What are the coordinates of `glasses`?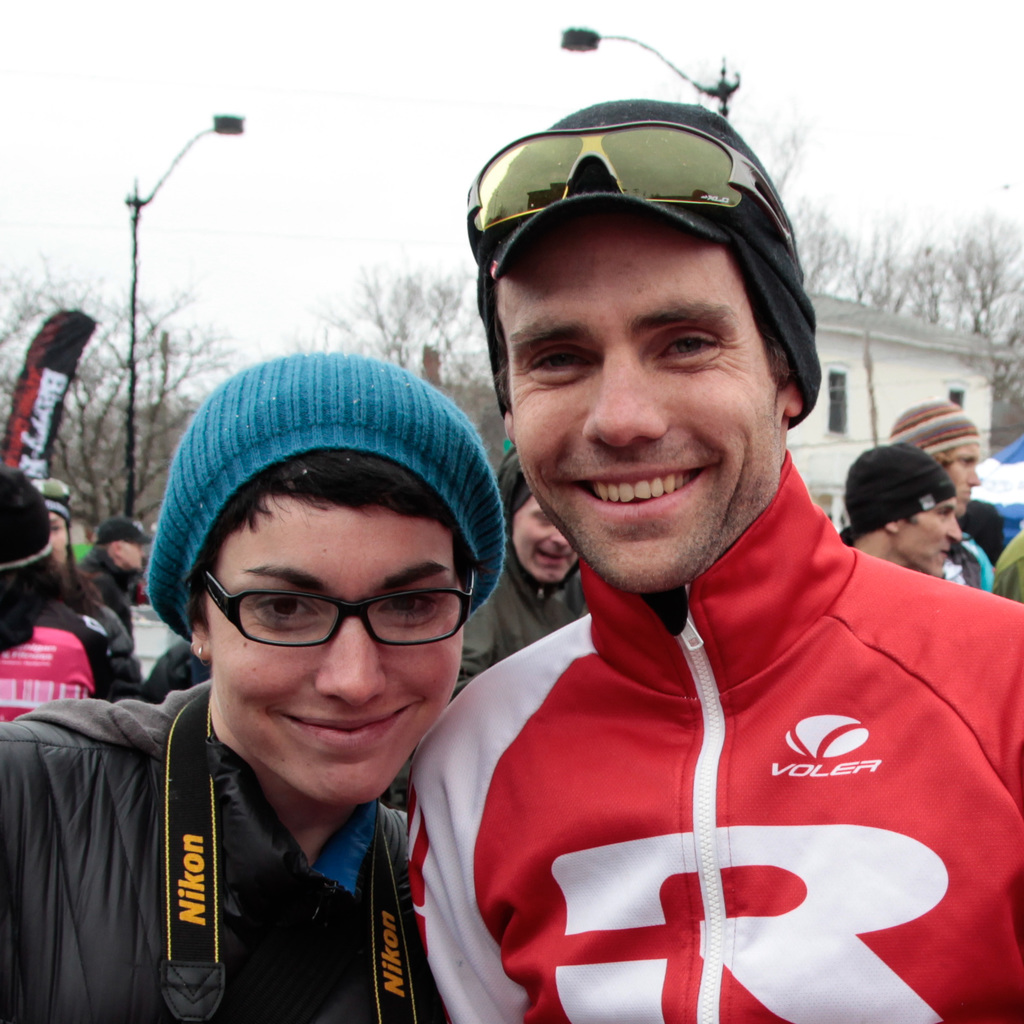
(x1=193, y1=559, x2=488, y2=648).
